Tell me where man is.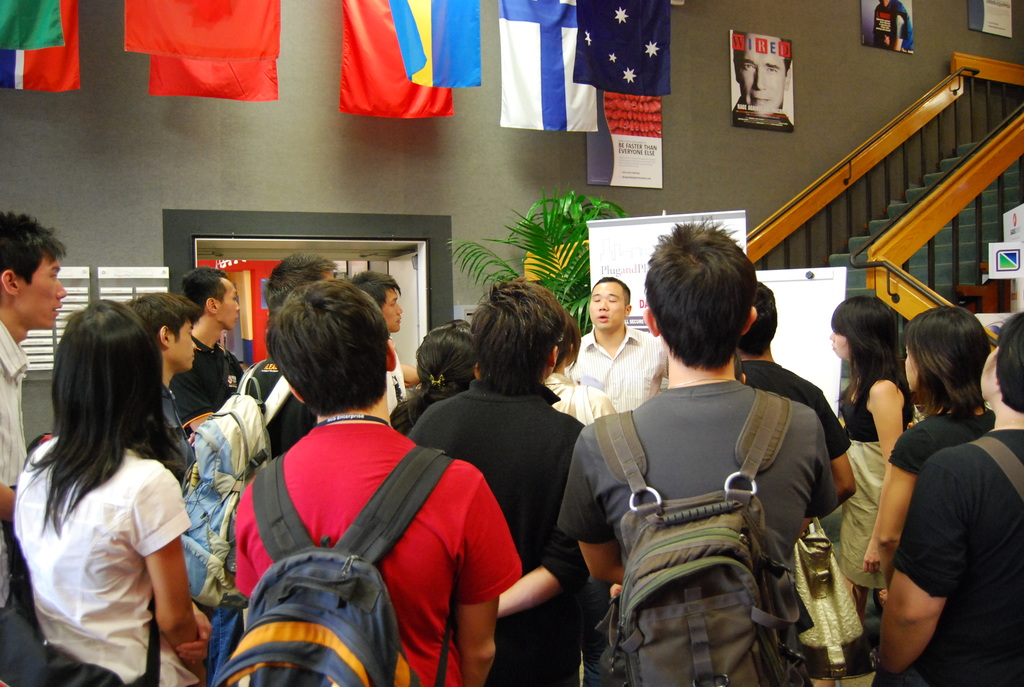
man is at region(0, 208, 69, 686).
